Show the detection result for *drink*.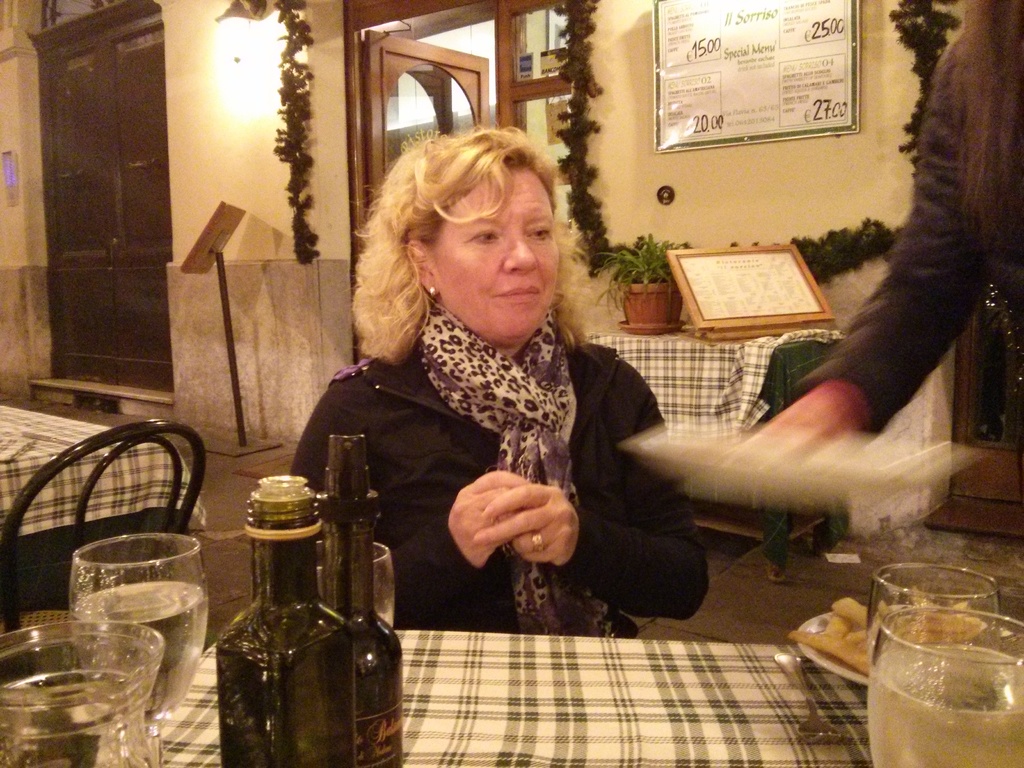
detection(863, 561, 1012, 755).
